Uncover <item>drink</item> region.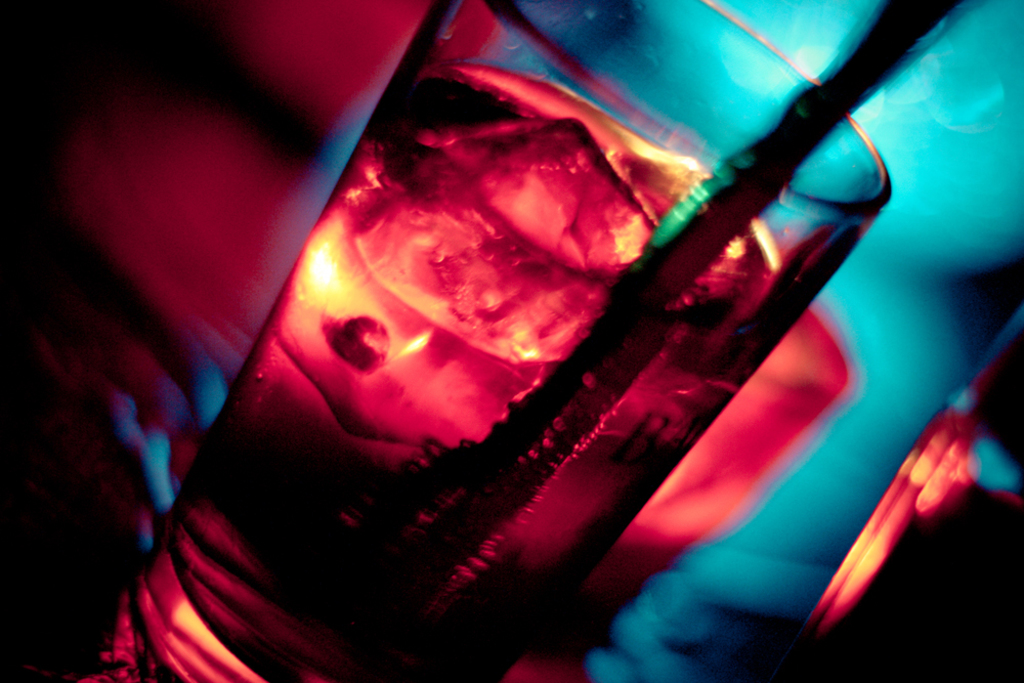
Uncovered: [left=136, top=63, right=794, bottom=682].
